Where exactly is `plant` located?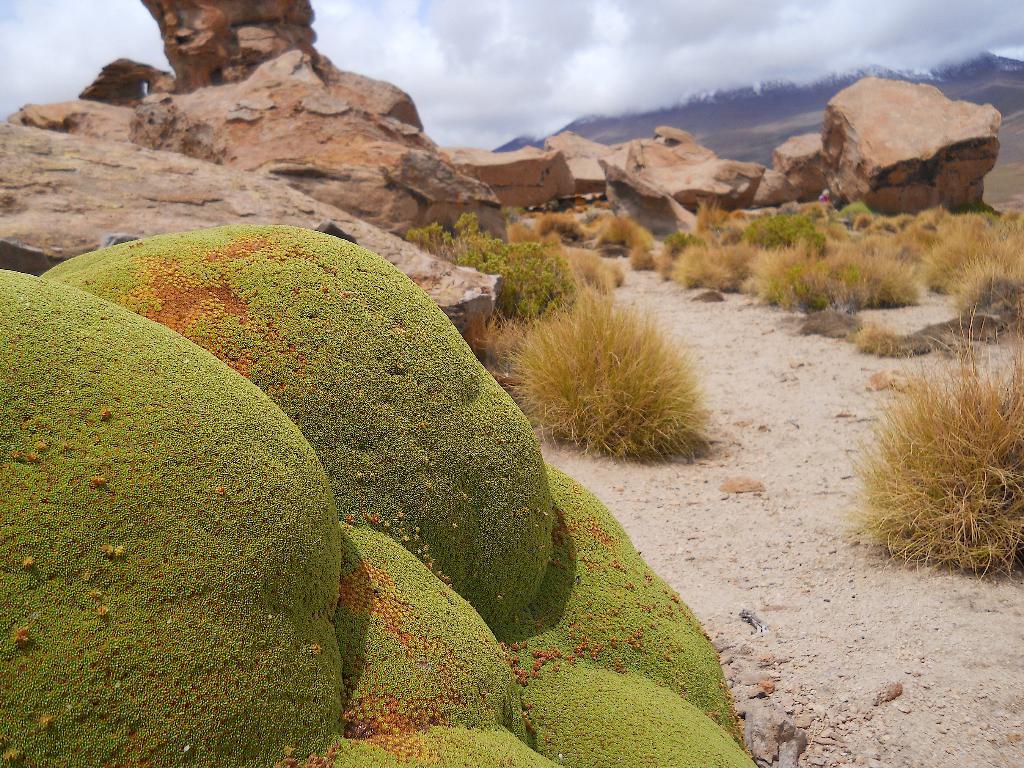
Its bounding box is [x1=833, y1=294, x2=1023, y2=589].
